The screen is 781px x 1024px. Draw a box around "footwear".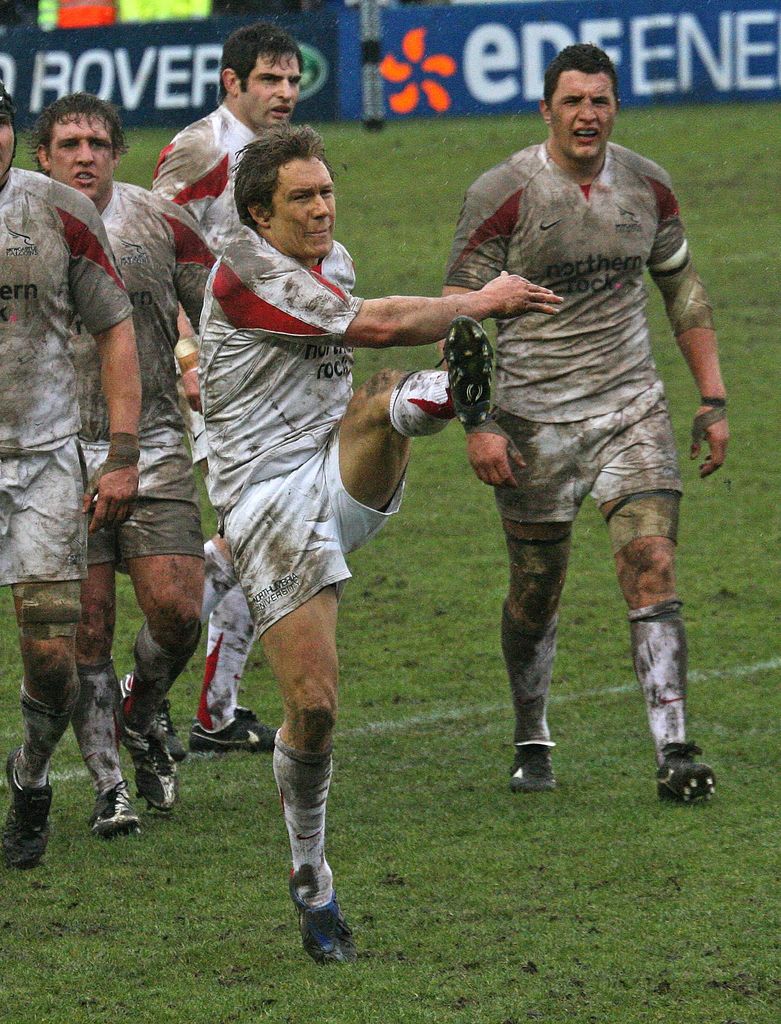
bbox=(0, 764, 58, 877).
